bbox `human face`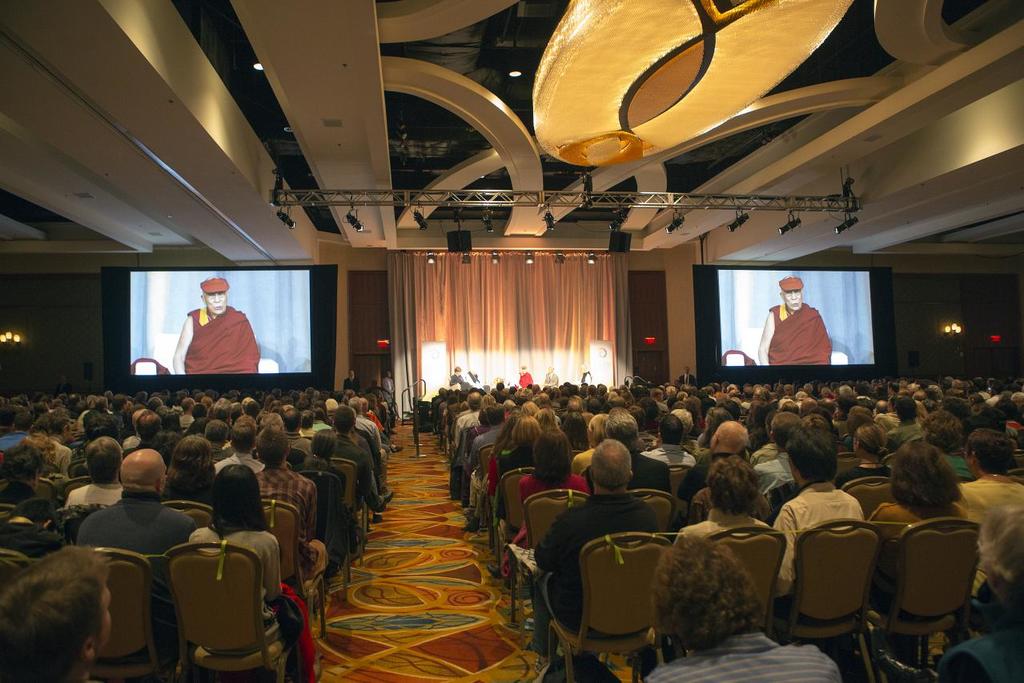
detection(316, 432, 337, 460)
